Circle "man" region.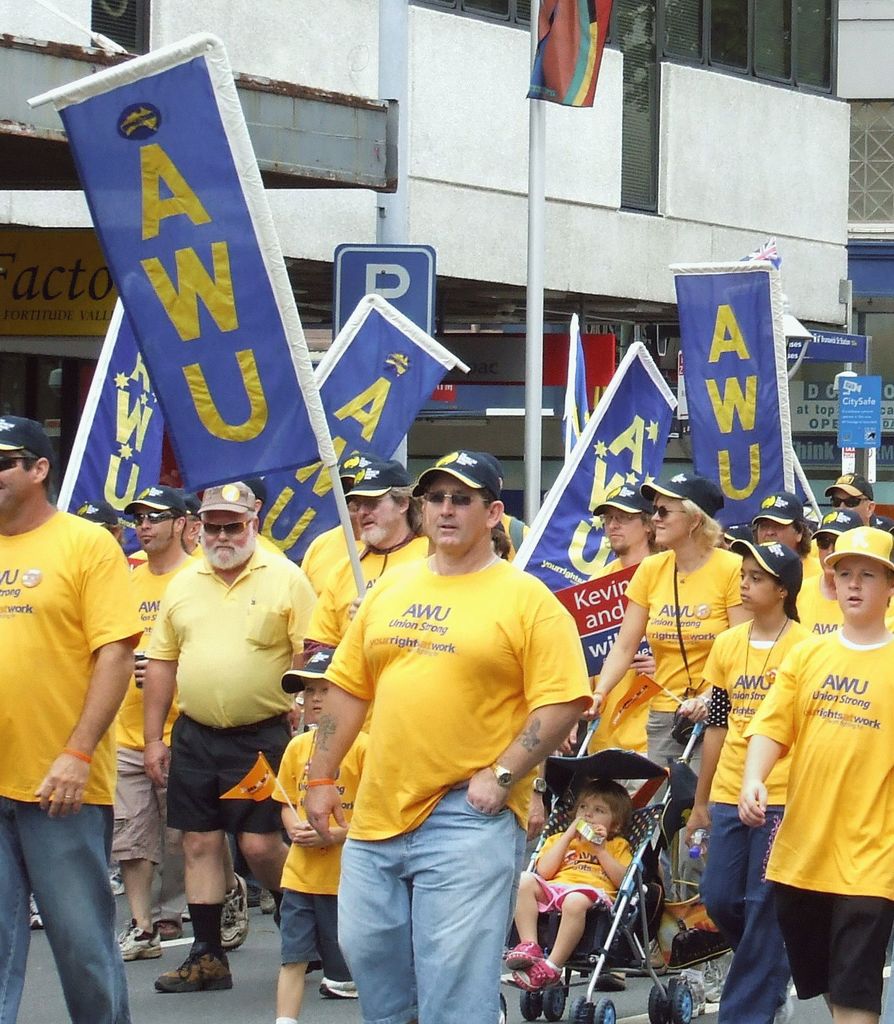
Region: box=[296, 455, 382, 588].
